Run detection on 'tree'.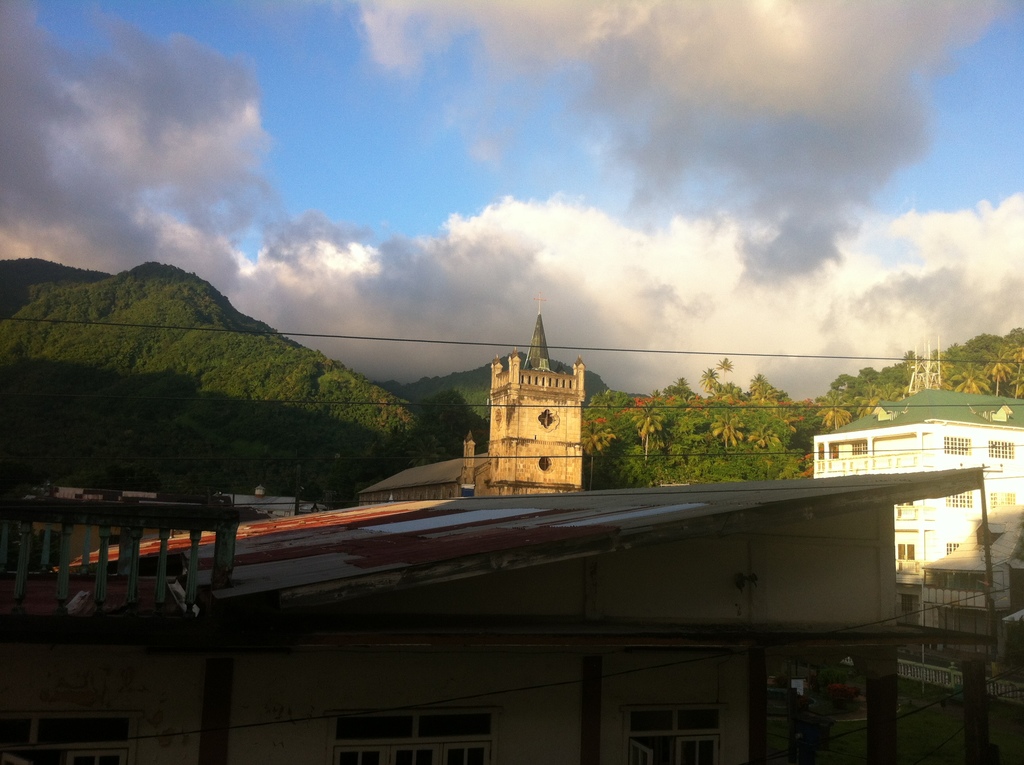
Result: bbox=(580, 411, 619, 497).
